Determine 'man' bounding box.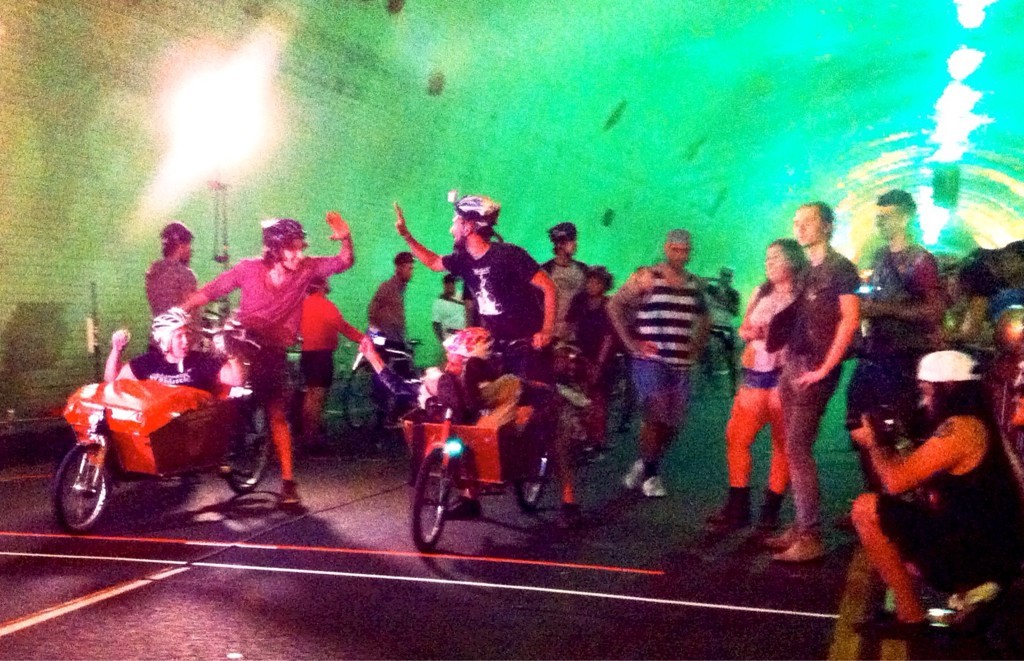
Determined: 768,203,859,564.
